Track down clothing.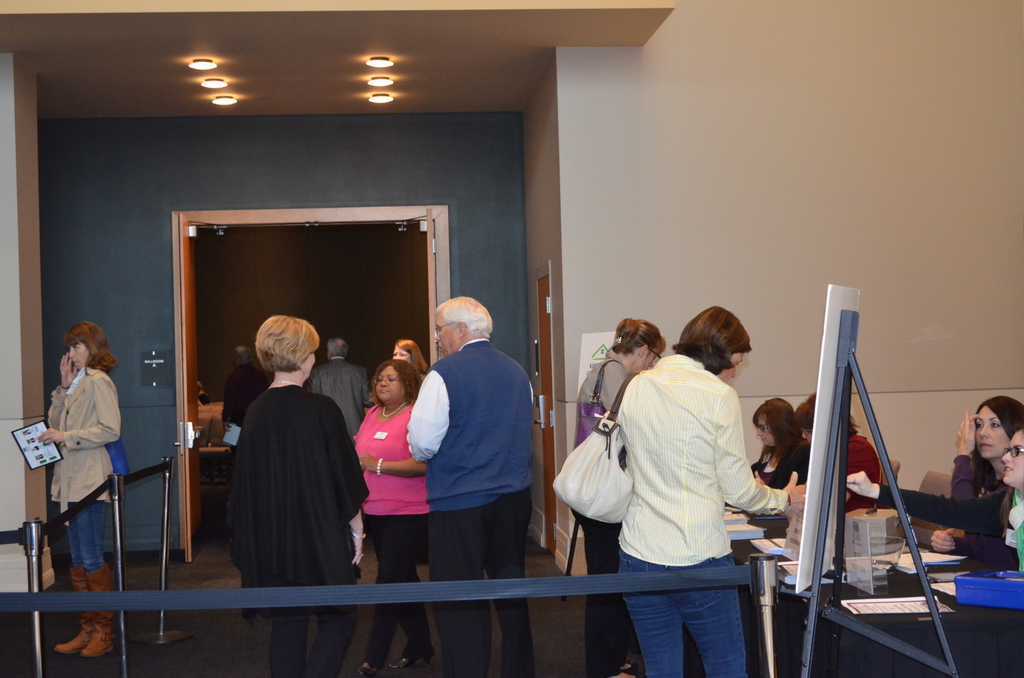
Tracked to (left=310, top=351, right=362, bottom=444).
